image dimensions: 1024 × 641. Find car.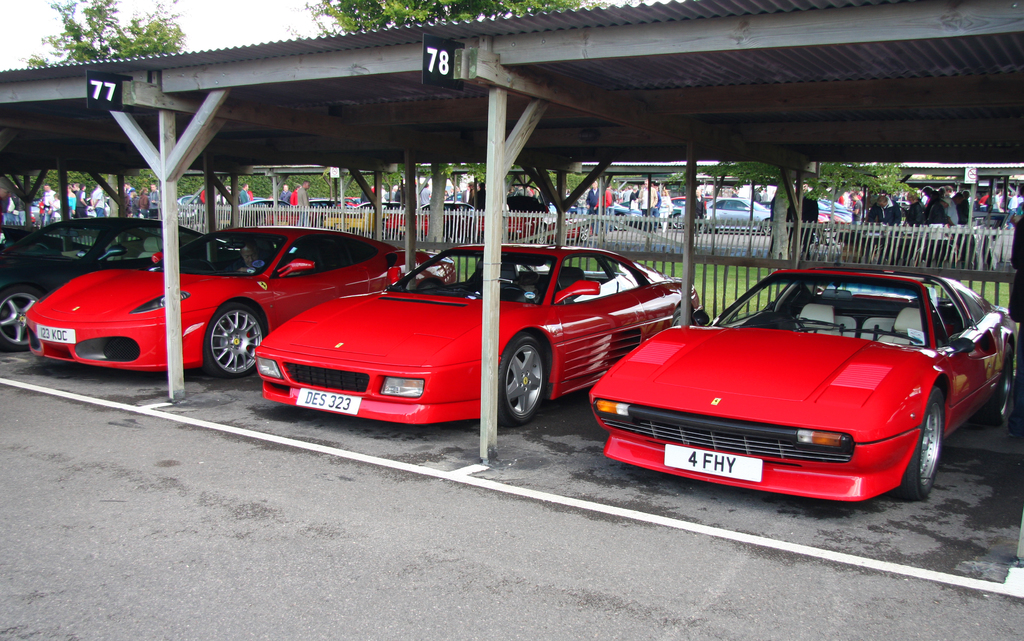
Rect(28, 225, 454, 382).
